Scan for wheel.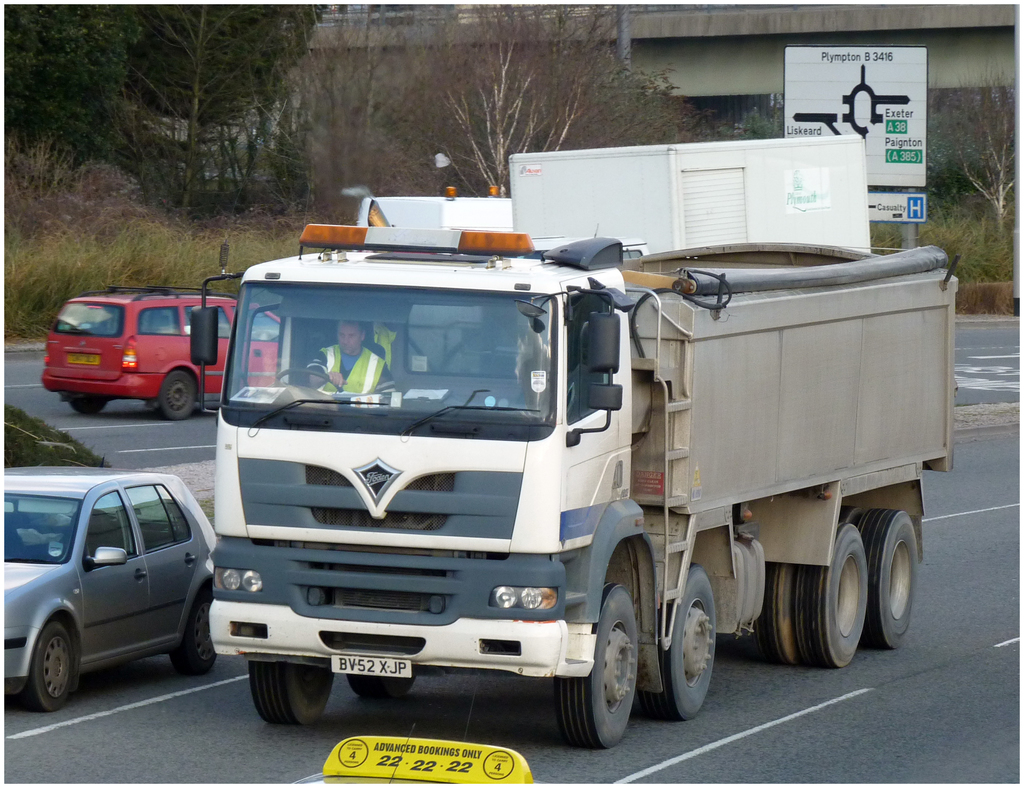
Scan result: left=755, top=564, right=804, bottom=664.
